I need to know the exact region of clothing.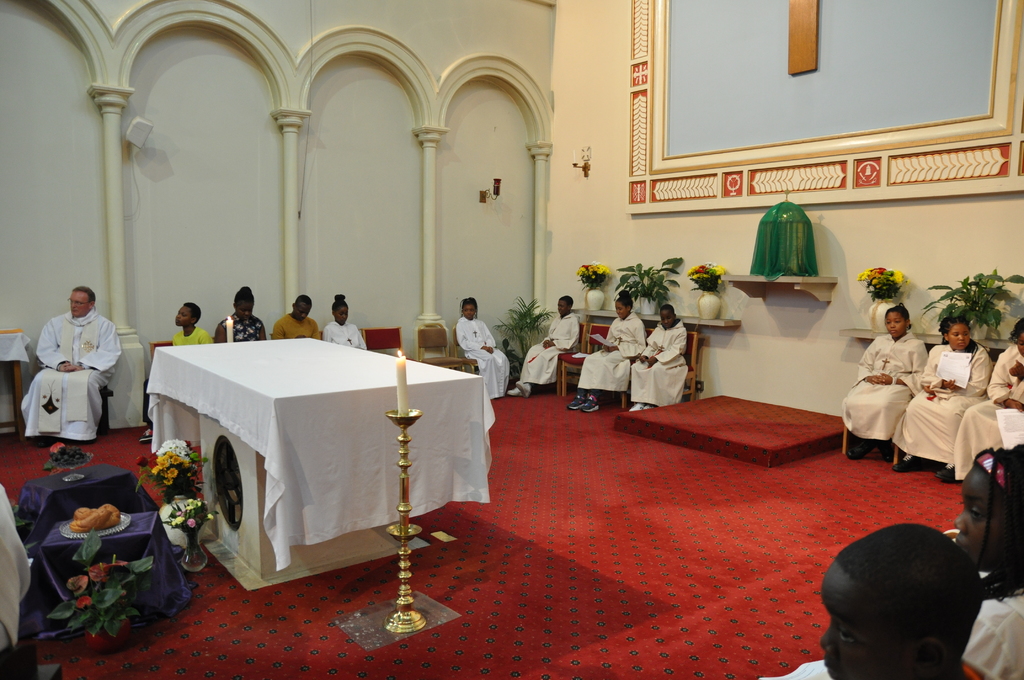
Region: (left=19, top=302, right=120, bottom=444).
